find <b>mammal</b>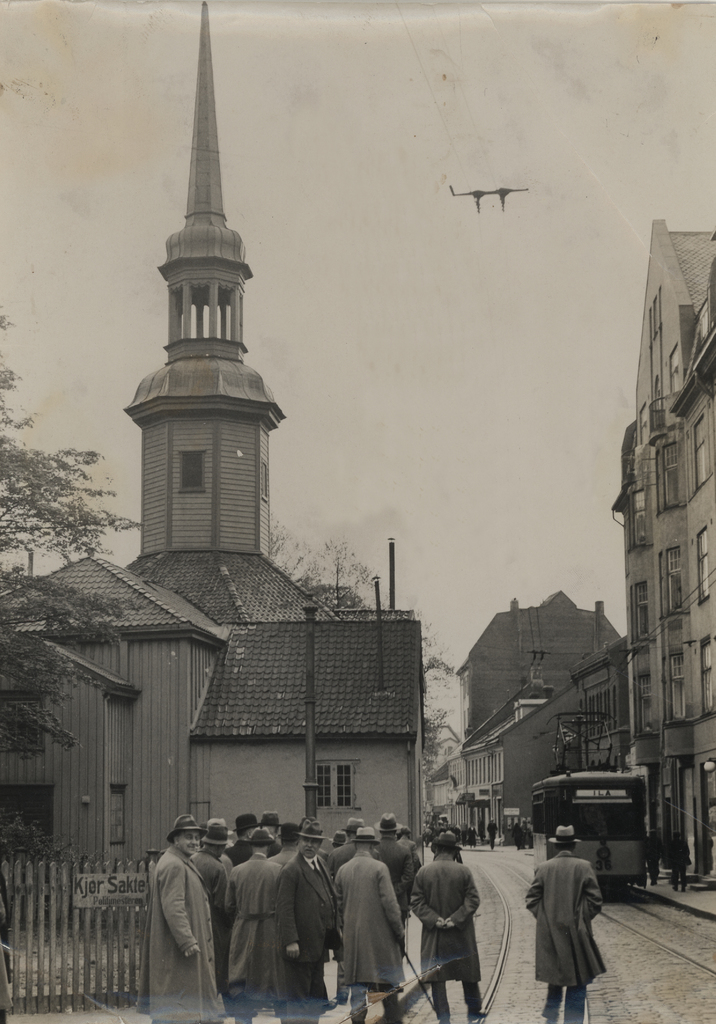
671/831/690/896
